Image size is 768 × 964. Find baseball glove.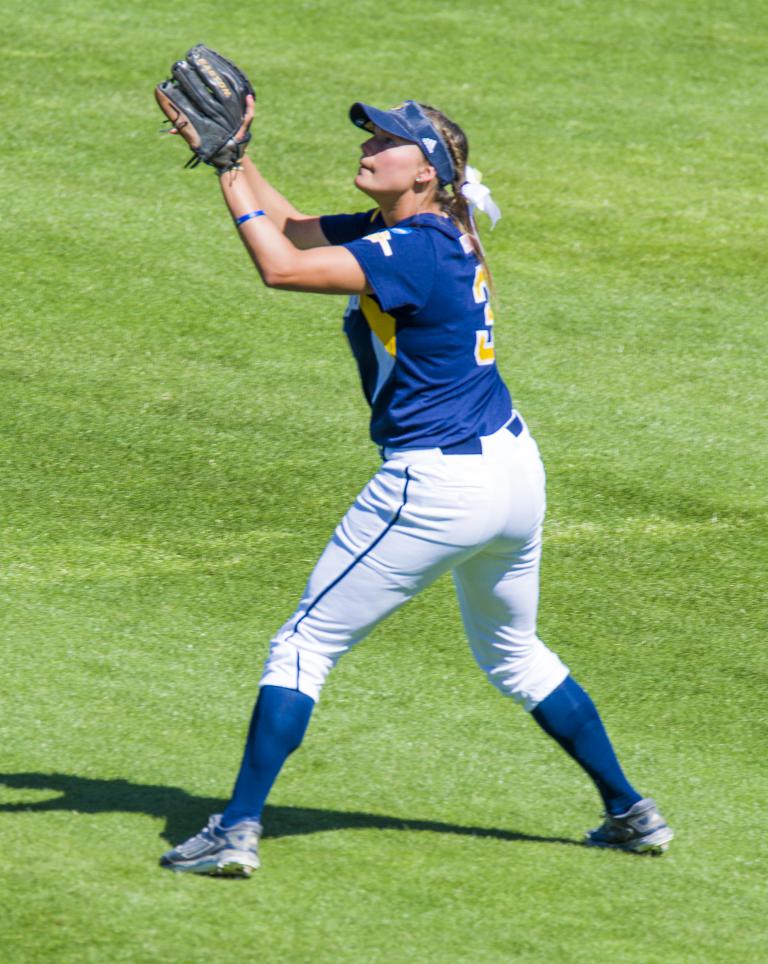
crop(154, 37, 257, 176).
